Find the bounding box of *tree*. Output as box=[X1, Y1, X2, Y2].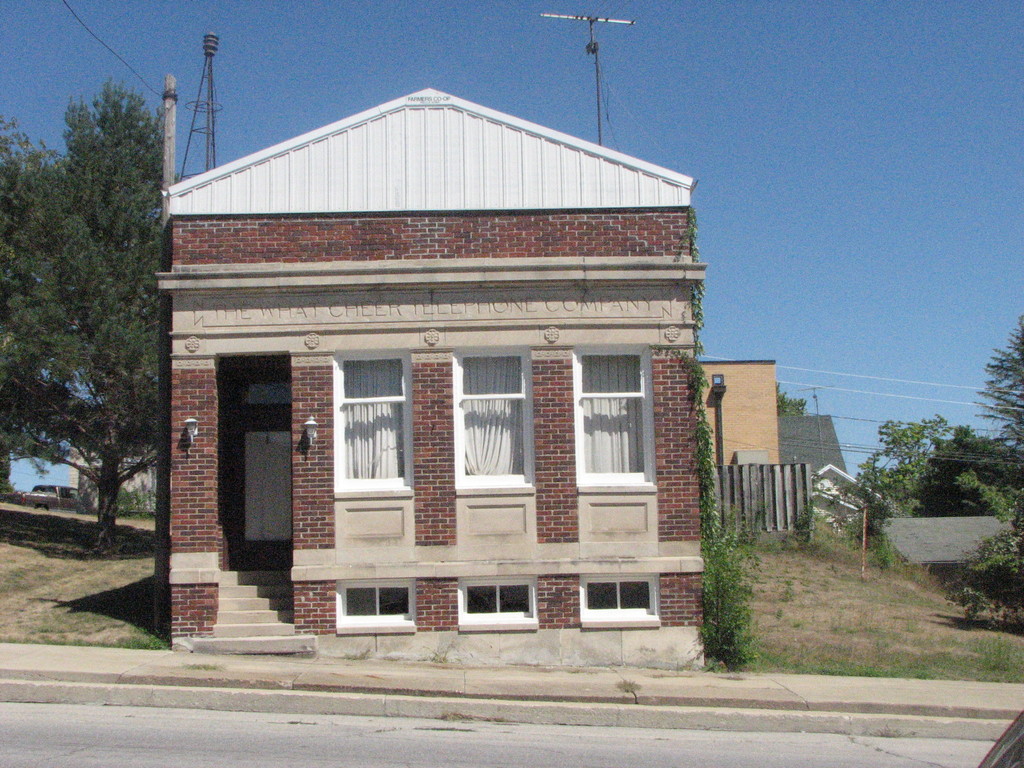
box=[0, 109, 54, 503].
